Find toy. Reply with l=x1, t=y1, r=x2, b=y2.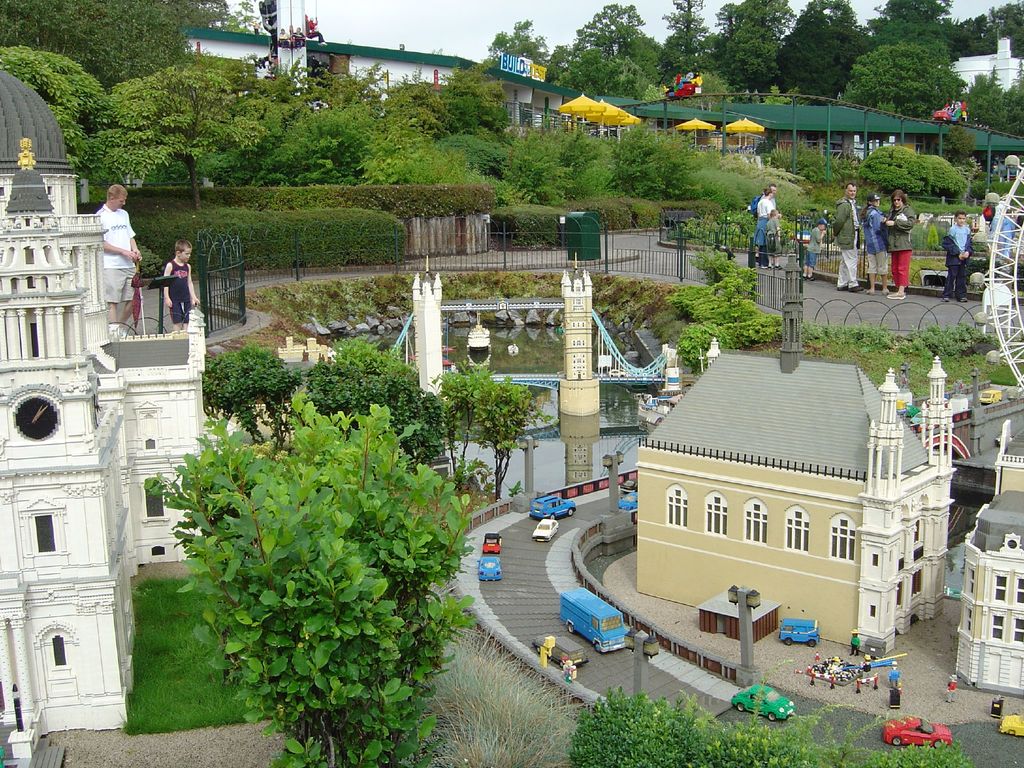
l=849, t=628, r=862, b=652.
